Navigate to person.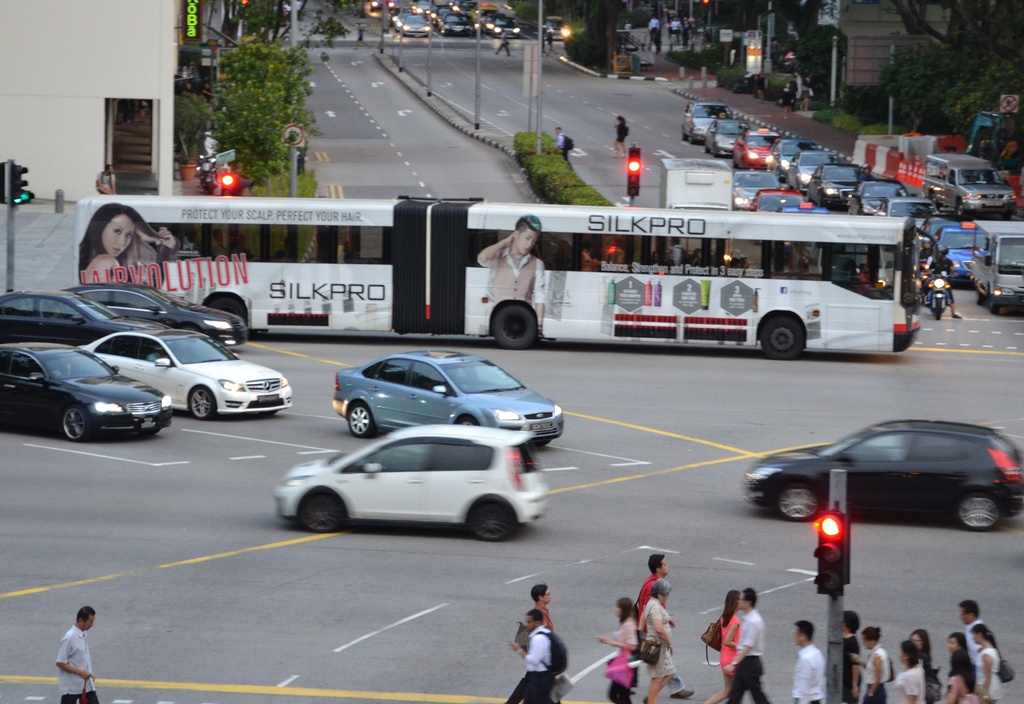
Navigation target: (left=479, top=213, right=548, bottom=338).
